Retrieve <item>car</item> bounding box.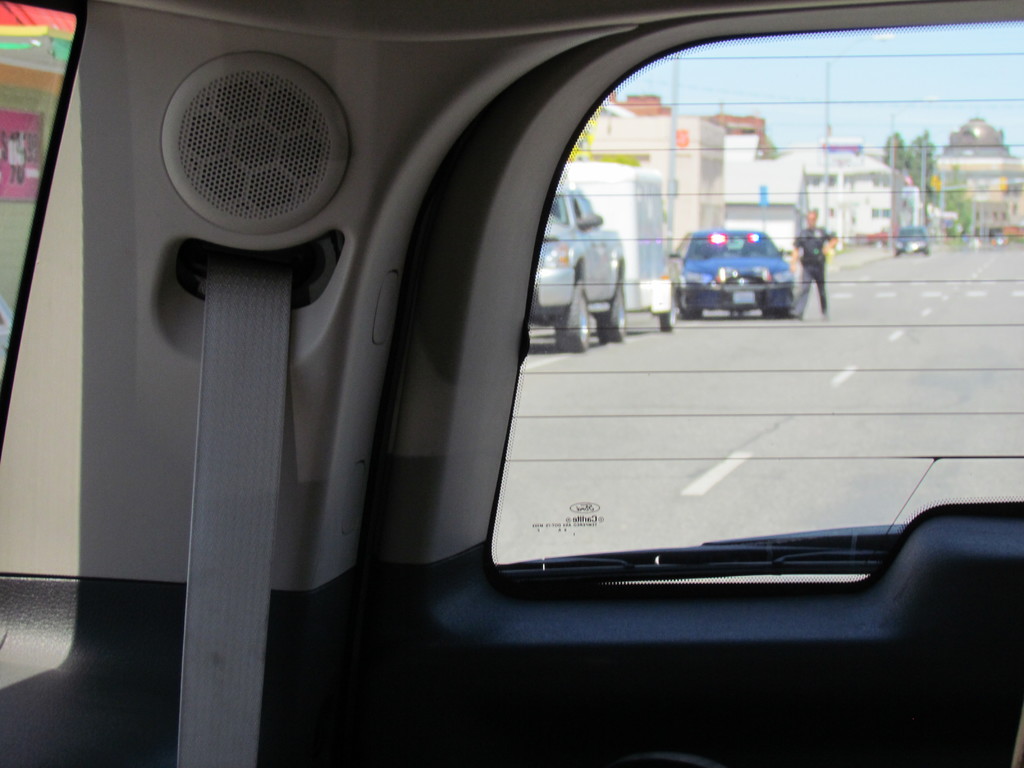
Bounding box: left=660, top=224, right=796, bottom=317.
